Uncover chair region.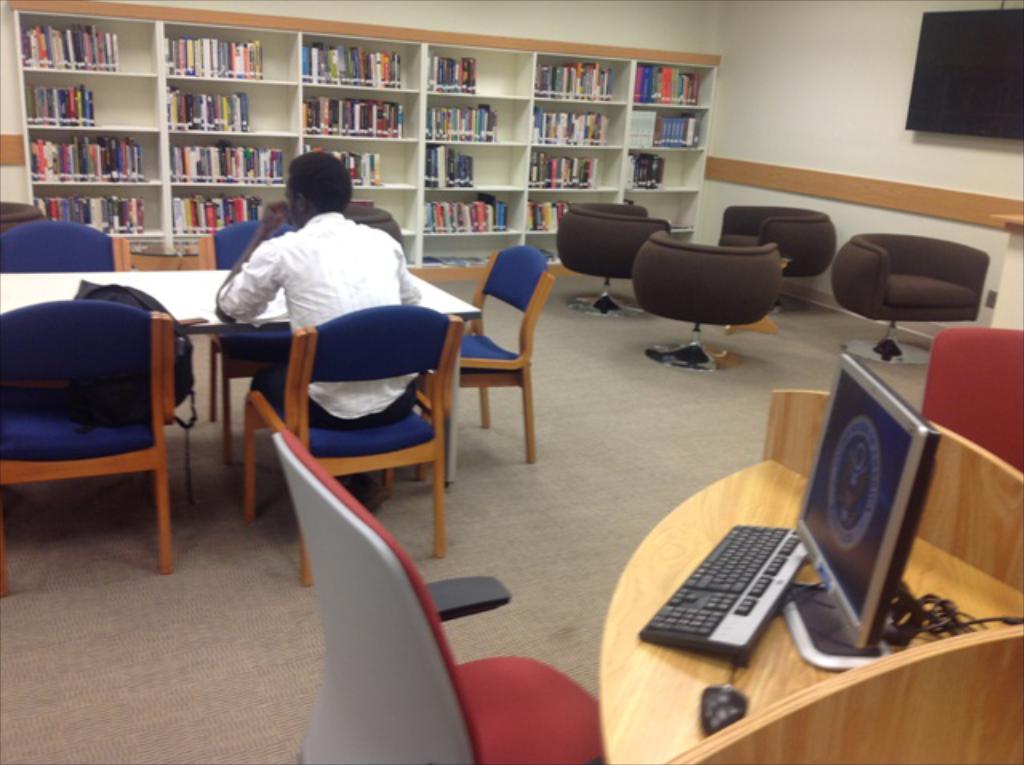
Uncovered: bbox=[272, 424, 610, 763].
